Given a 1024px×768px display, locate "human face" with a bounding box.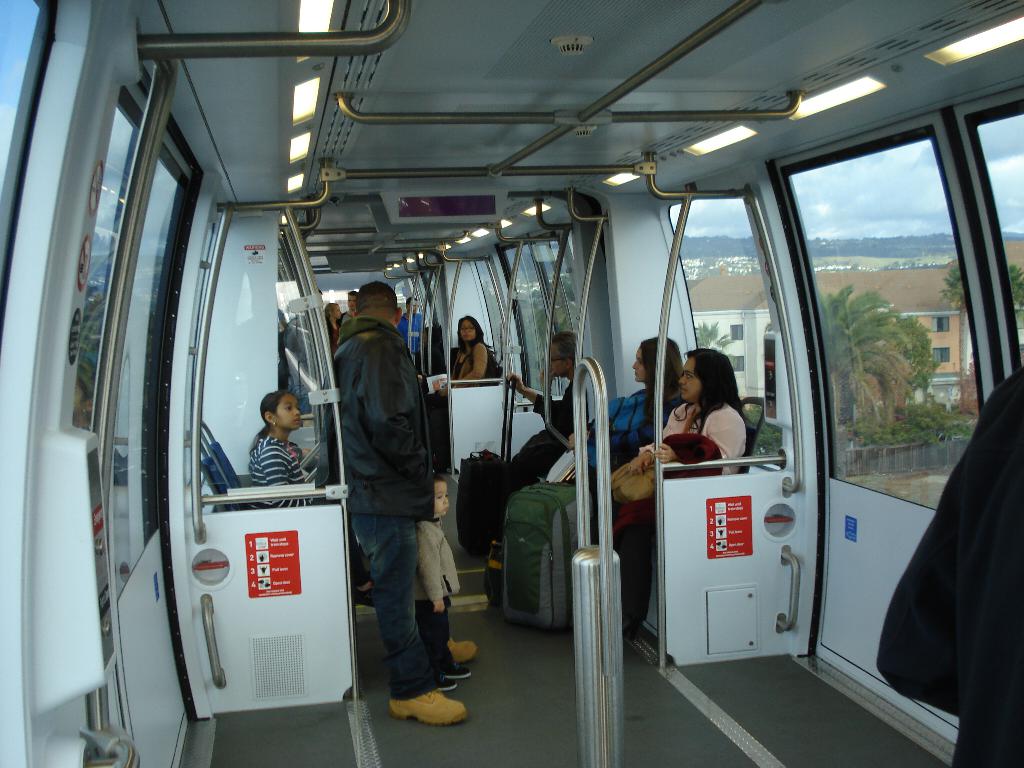
Located: 276, 390, 303, 430.
